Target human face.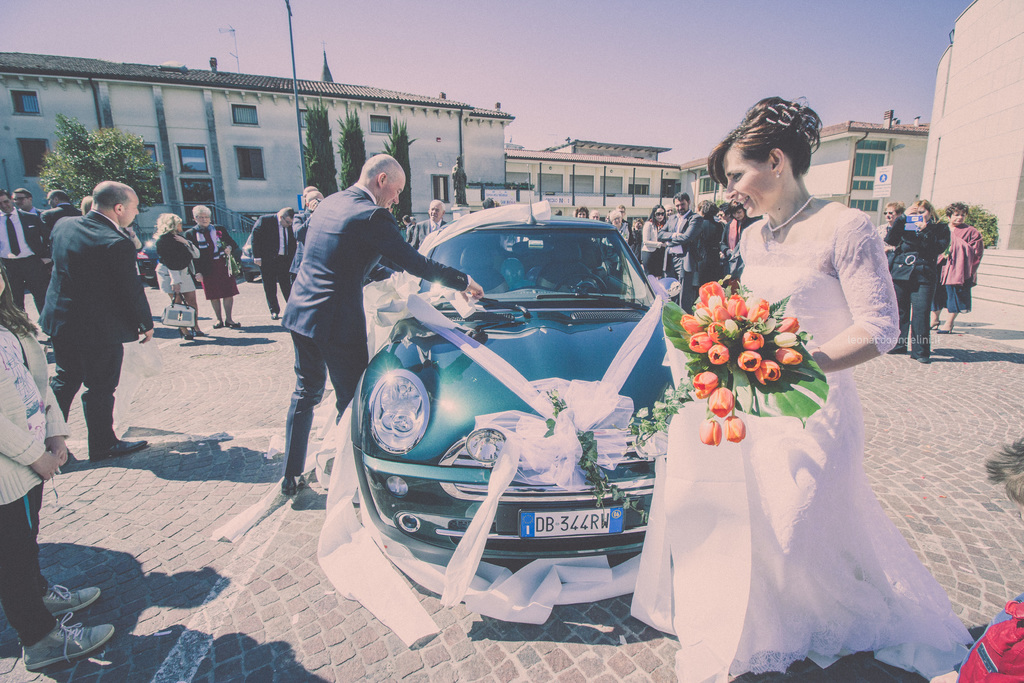
Target region: {"x1": 381, "y1": 175, "x2": 408, "y2": 209}.
